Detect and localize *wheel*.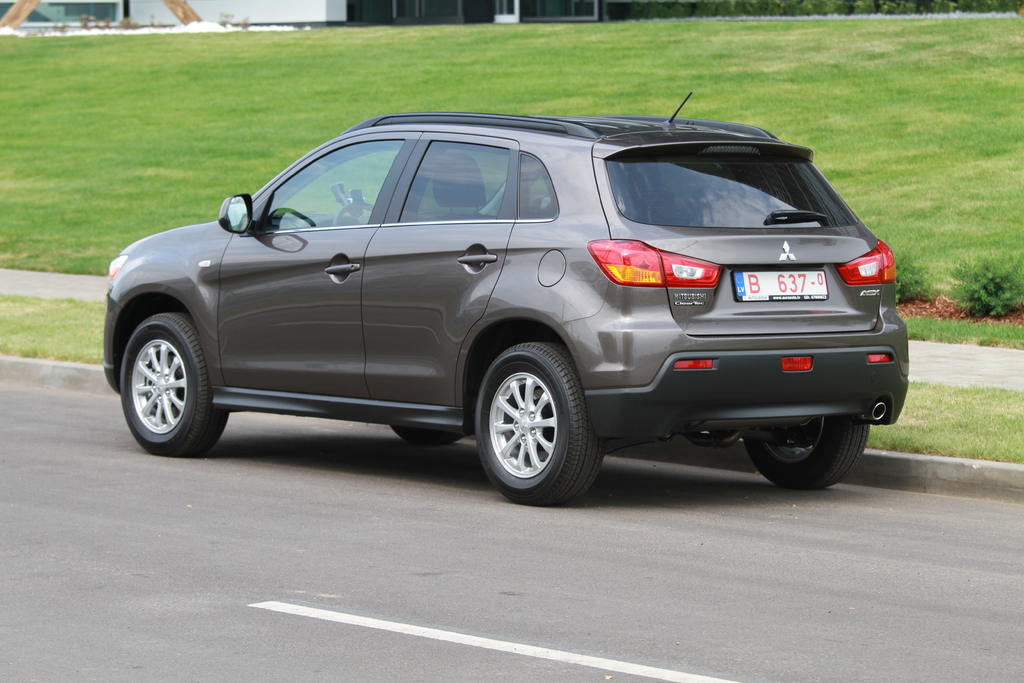
Localized at pyautogui.locateOnScreen(394, 422, 464, 438).
